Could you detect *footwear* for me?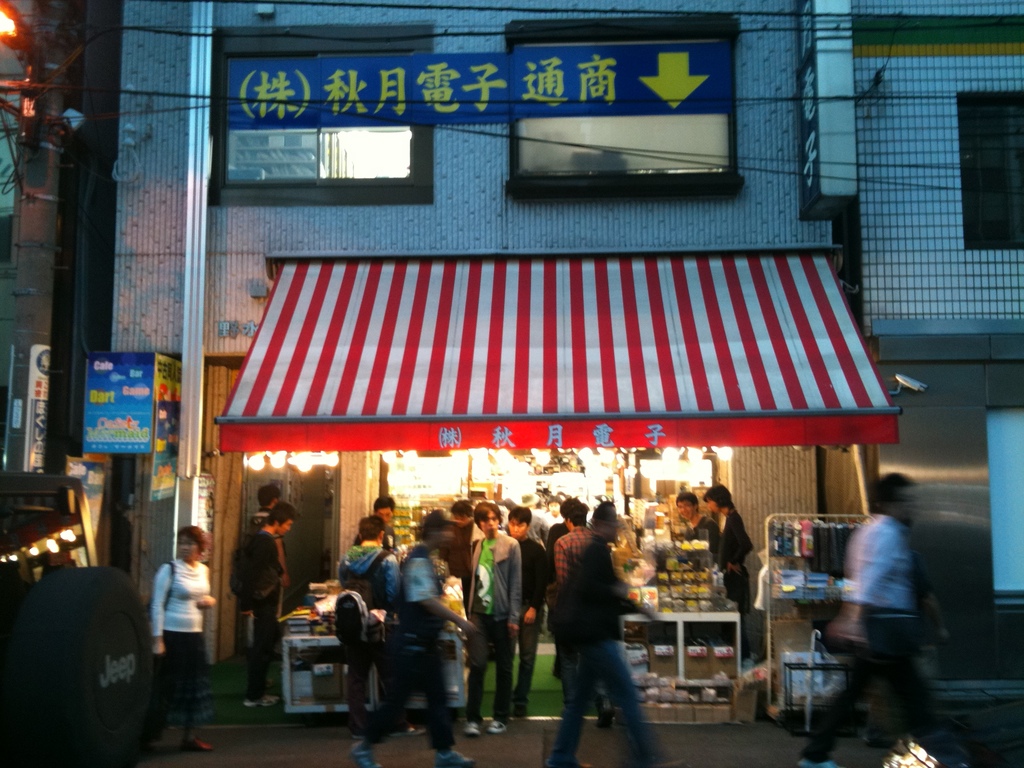
Detection result: pyautogui.locateOnScreen(435, 749, 480, 765).
